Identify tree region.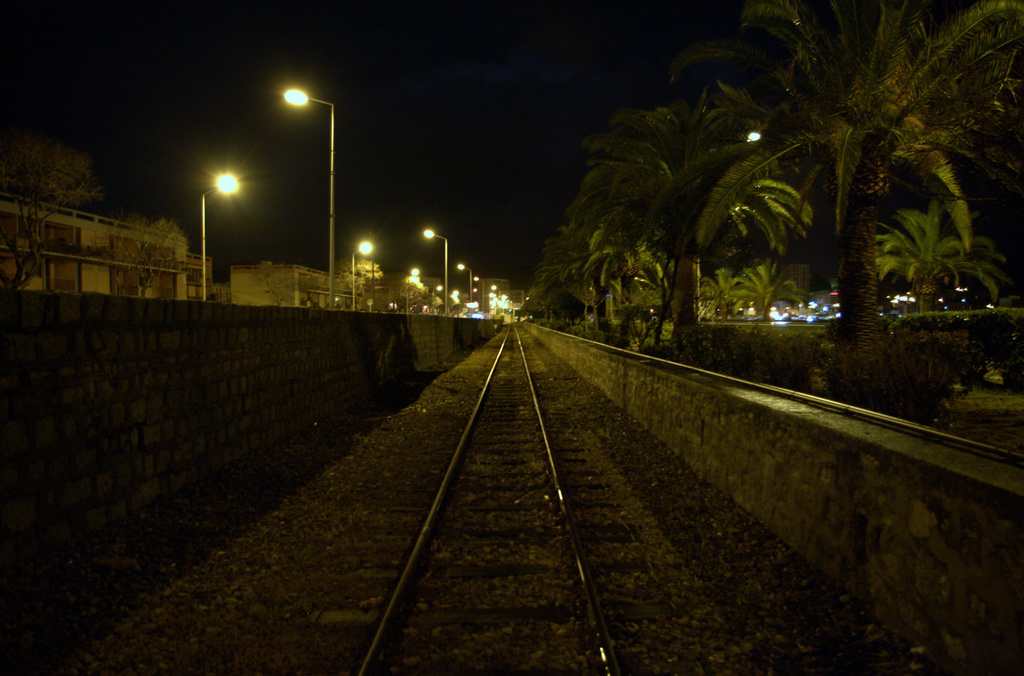
Region: bbox(568, 95, 816, 331).
